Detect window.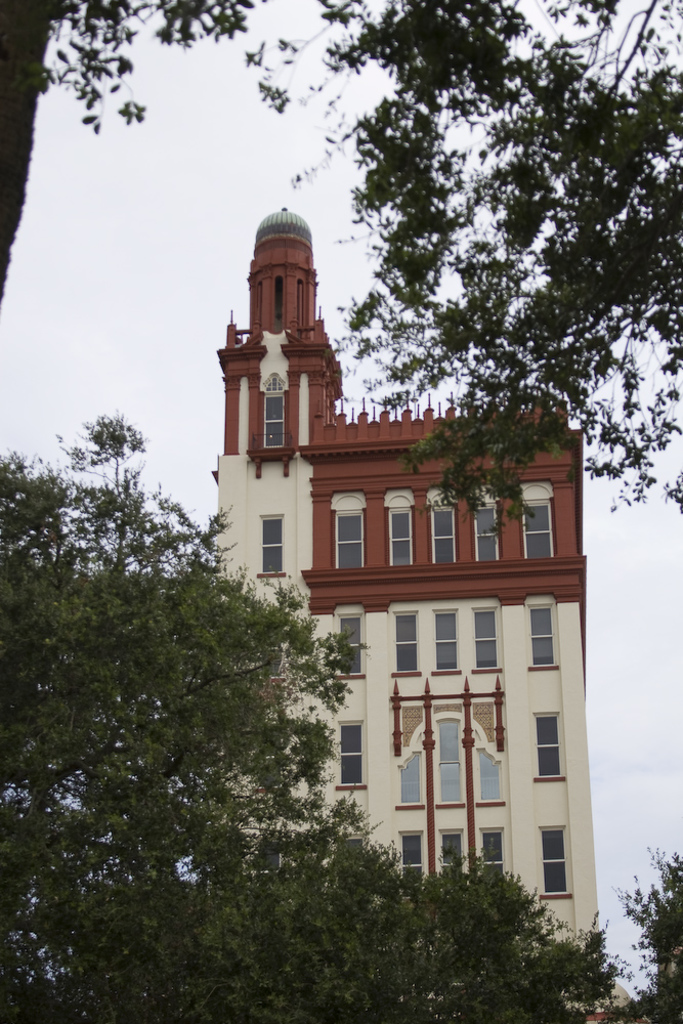
Detected at select_region(252, 515, 286, 575).
